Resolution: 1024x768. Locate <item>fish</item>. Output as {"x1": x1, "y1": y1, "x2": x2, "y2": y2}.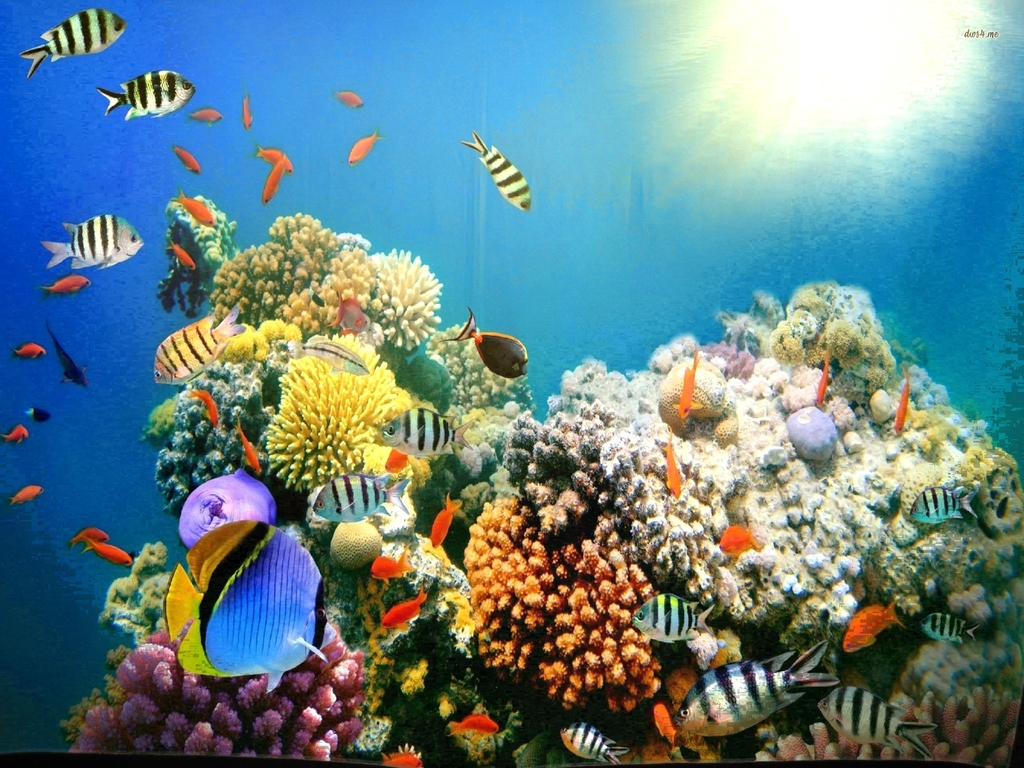
{"x1": 810, "y1": 355, "x2": 834, "y2": 402}.
